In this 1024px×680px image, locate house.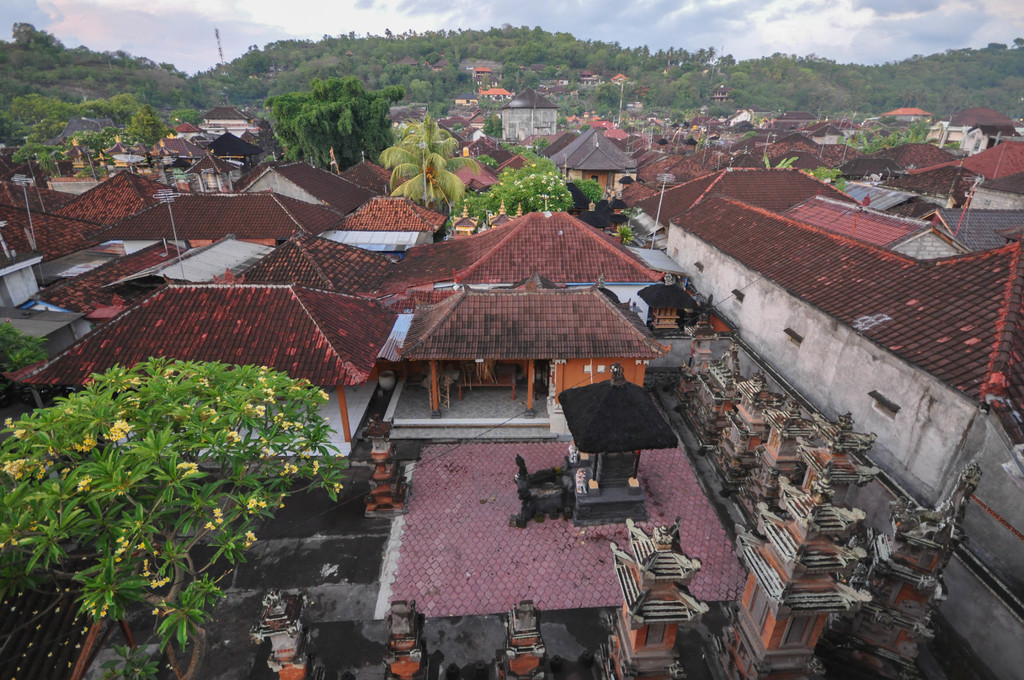
Bounding box: box(749, 134, 859, 174).
